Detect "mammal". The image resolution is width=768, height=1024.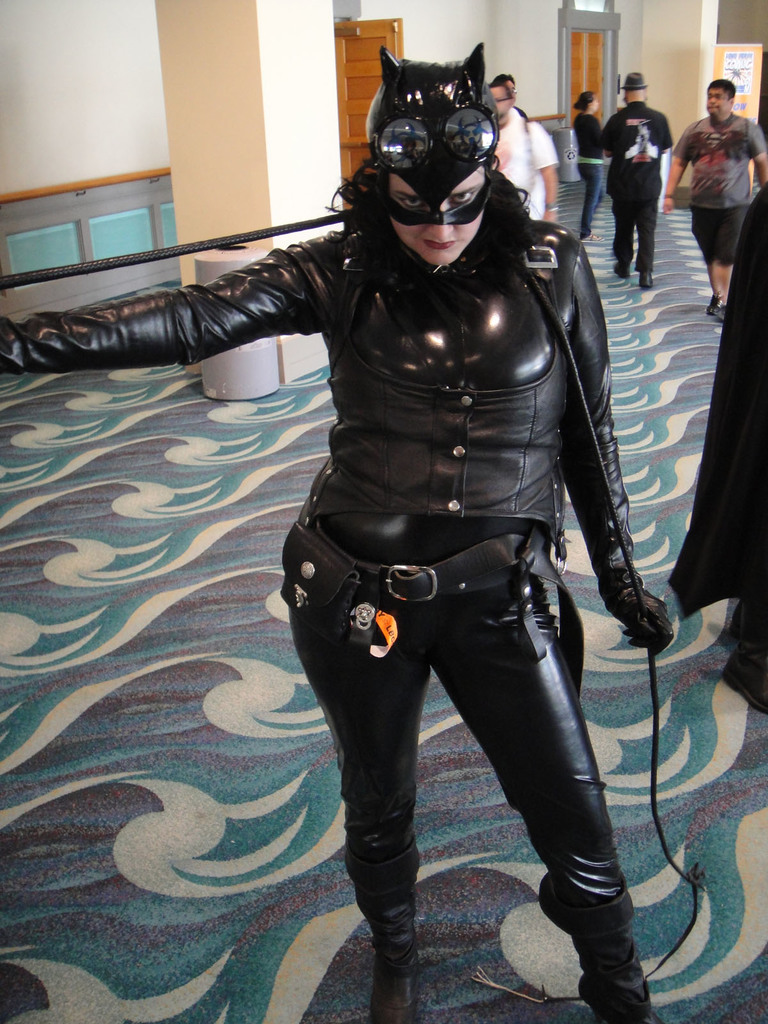
locate(0, 42, 670, 1010).
